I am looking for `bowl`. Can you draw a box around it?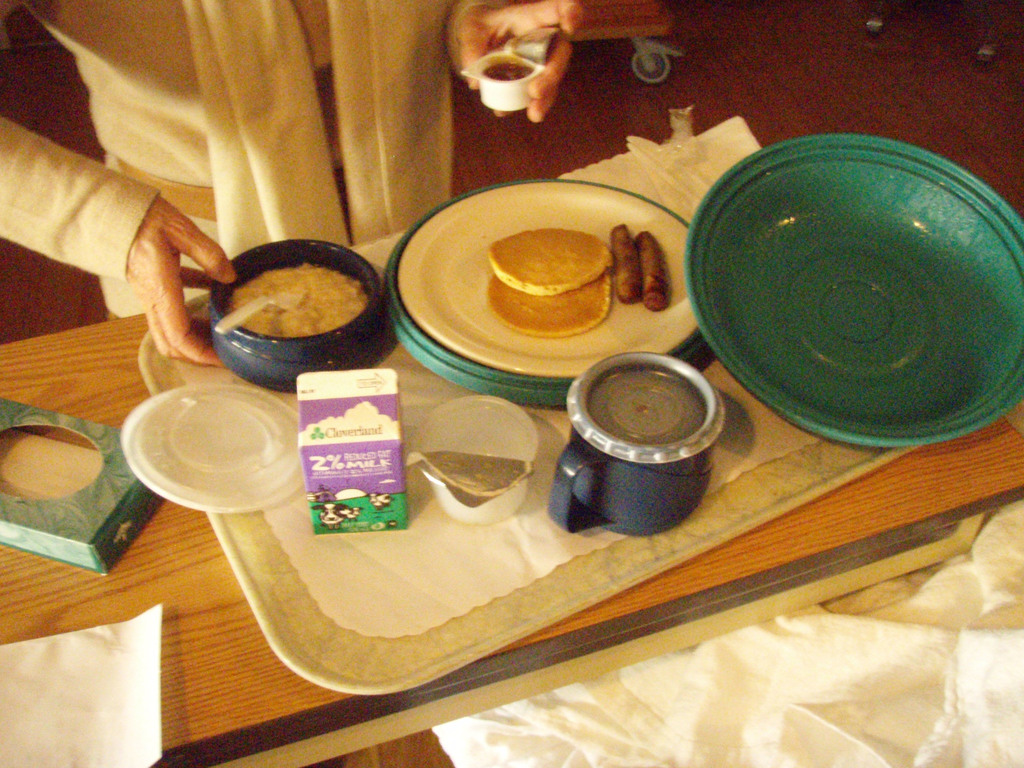
Sure, the bounding box is detection(684, 134, 1023, 446).
